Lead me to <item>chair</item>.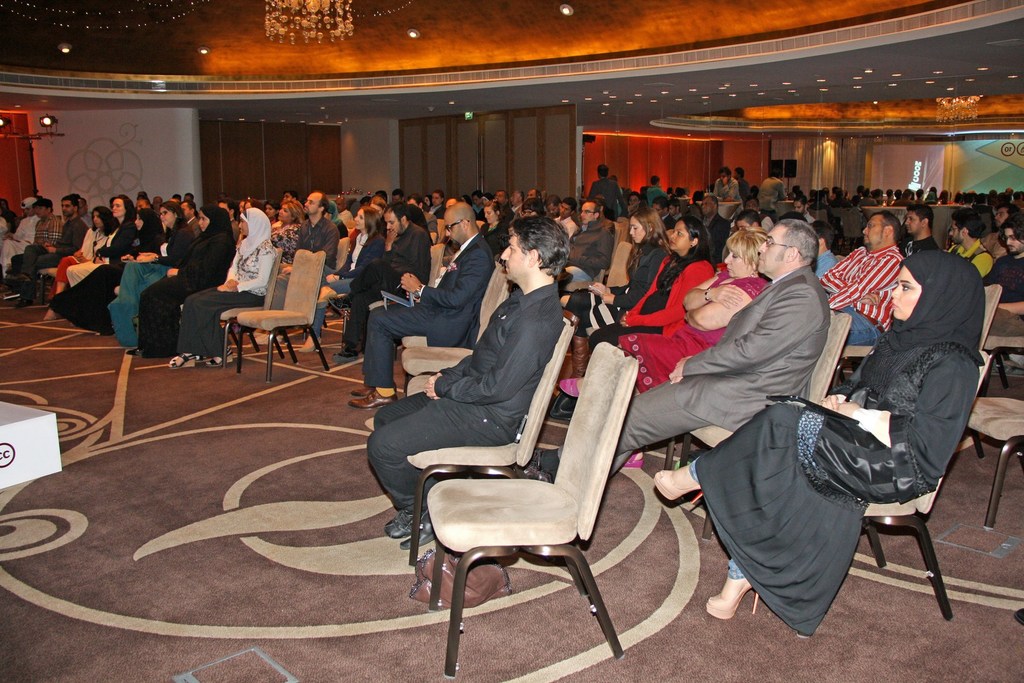
Lead to 425/342/627/679.
